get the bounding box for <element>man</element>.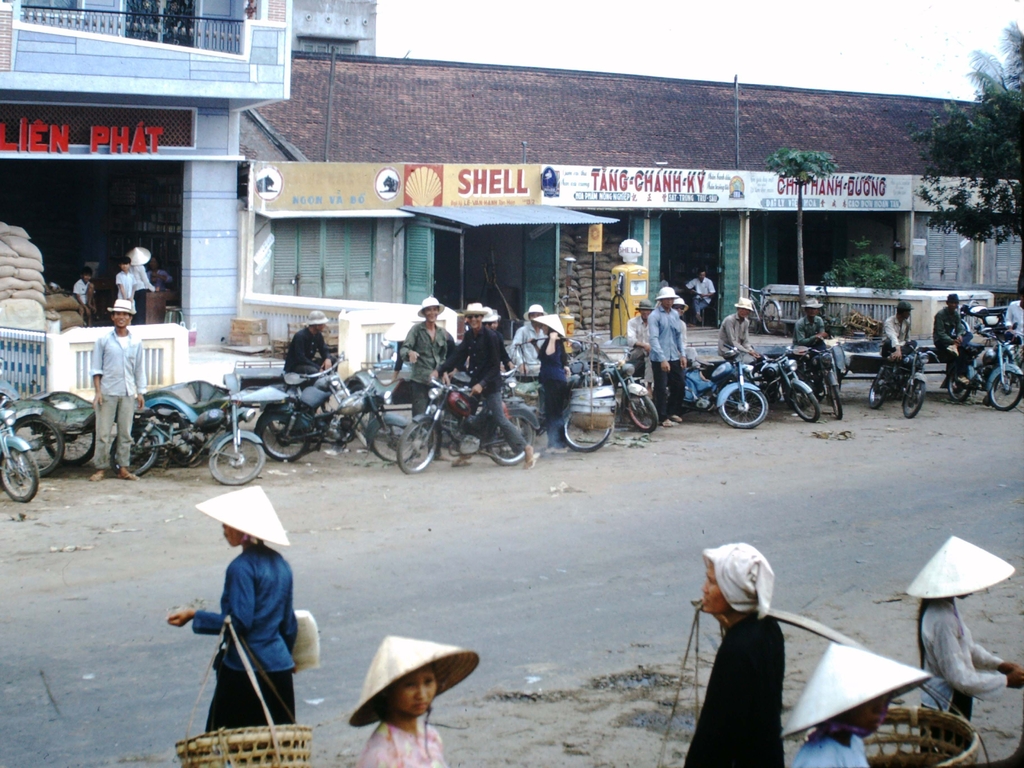
x1=790 y1=300 x2=831 y2=353.
